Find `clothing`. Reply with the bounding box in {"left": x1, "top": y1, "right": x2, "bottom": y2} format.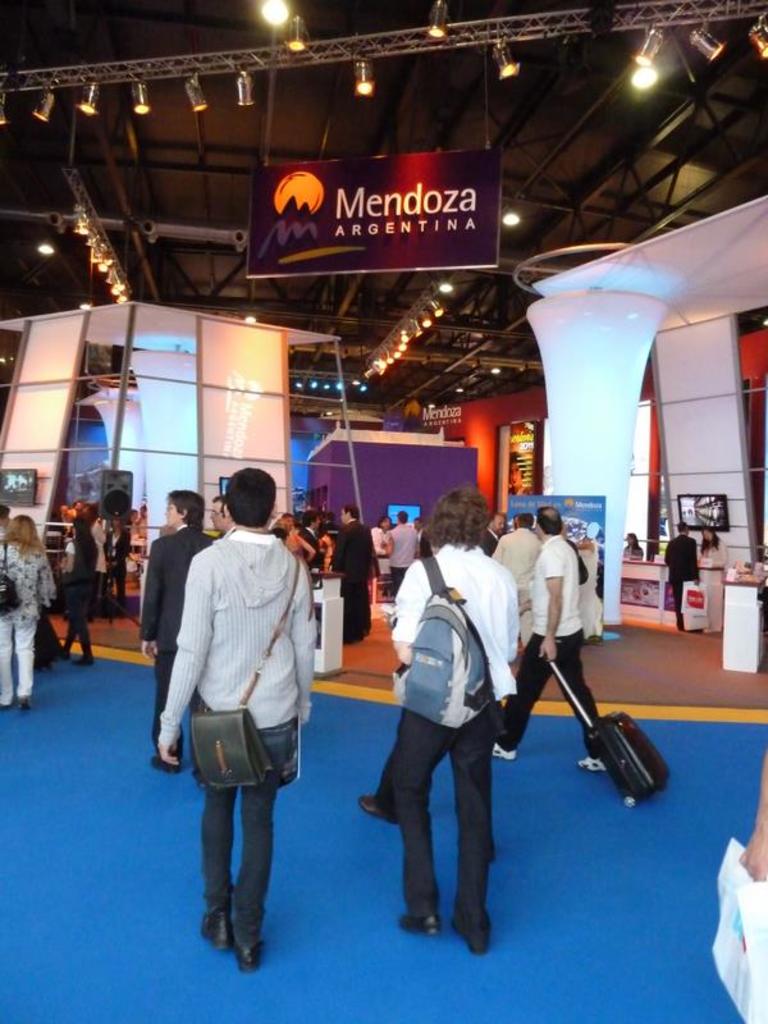
{"left": 494, "top": 529, "right": 607, "bottom": 755}.
